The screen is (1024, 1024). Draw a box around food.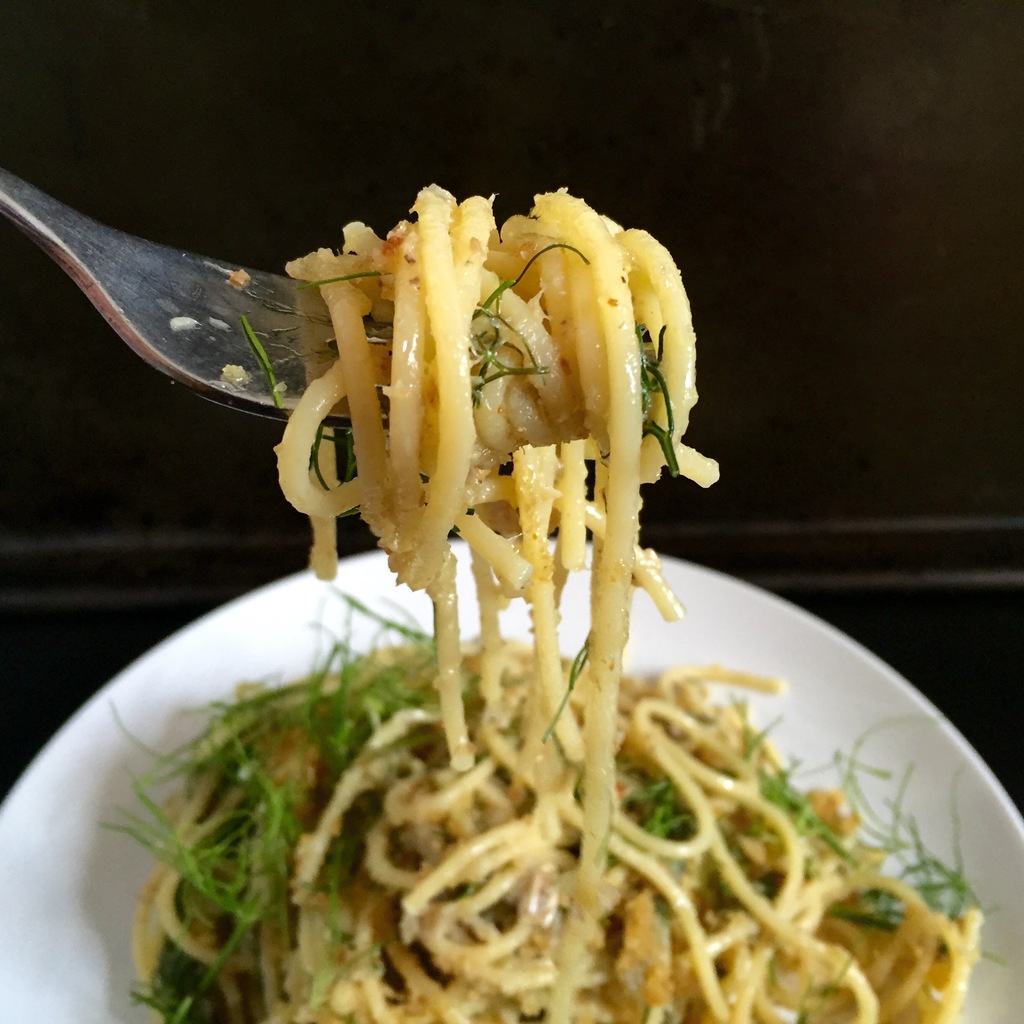
bbox(93, 176, 1023, 1023).
